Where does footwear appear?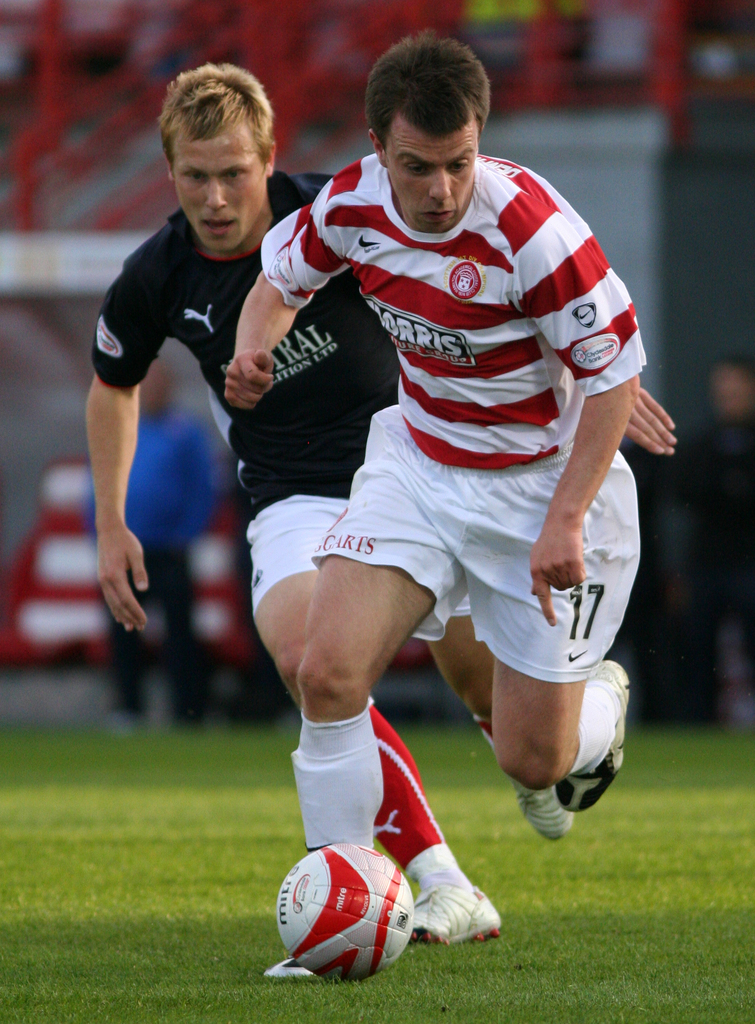
Appears at box=[263, 953, 317, 977].
